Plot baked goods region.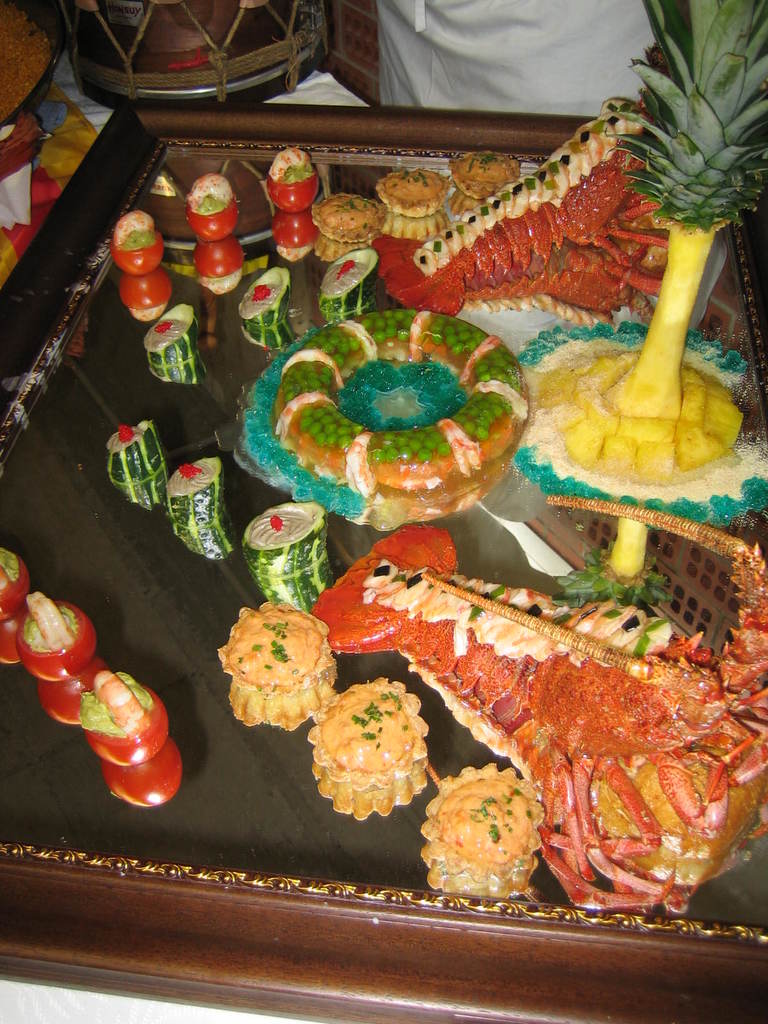
Plotted at rect(312, 678, 432, 819).
